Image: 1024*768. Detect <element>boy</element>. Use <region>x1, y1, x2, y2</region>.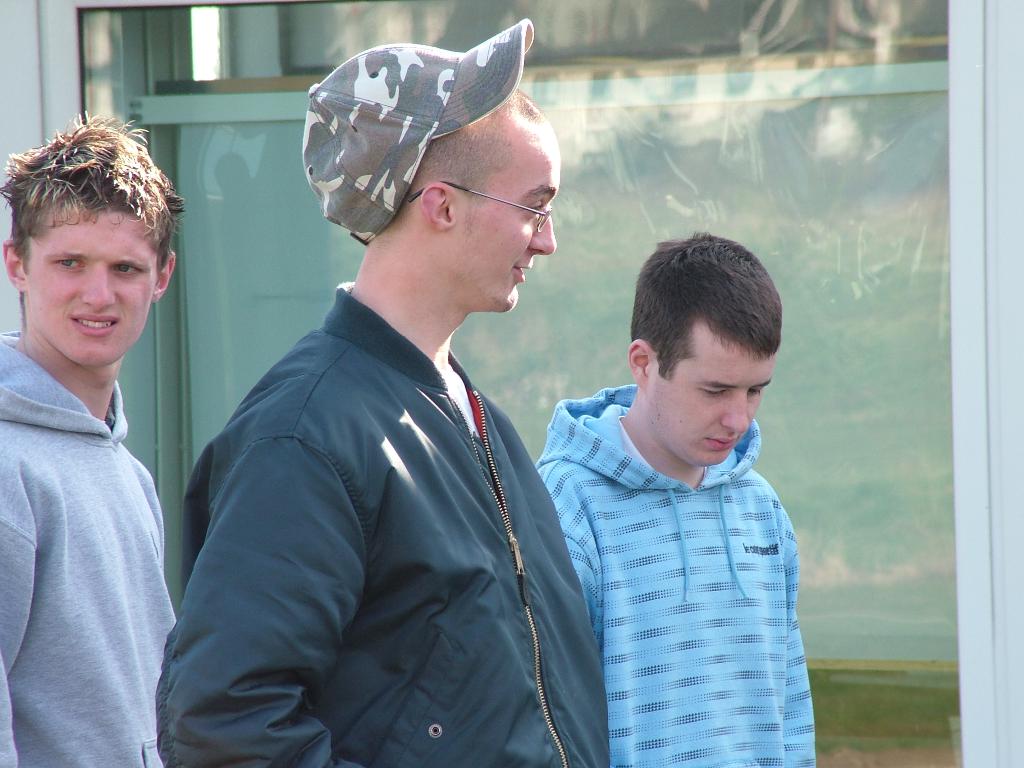
<region>0, 113, 179, 767</region>.
